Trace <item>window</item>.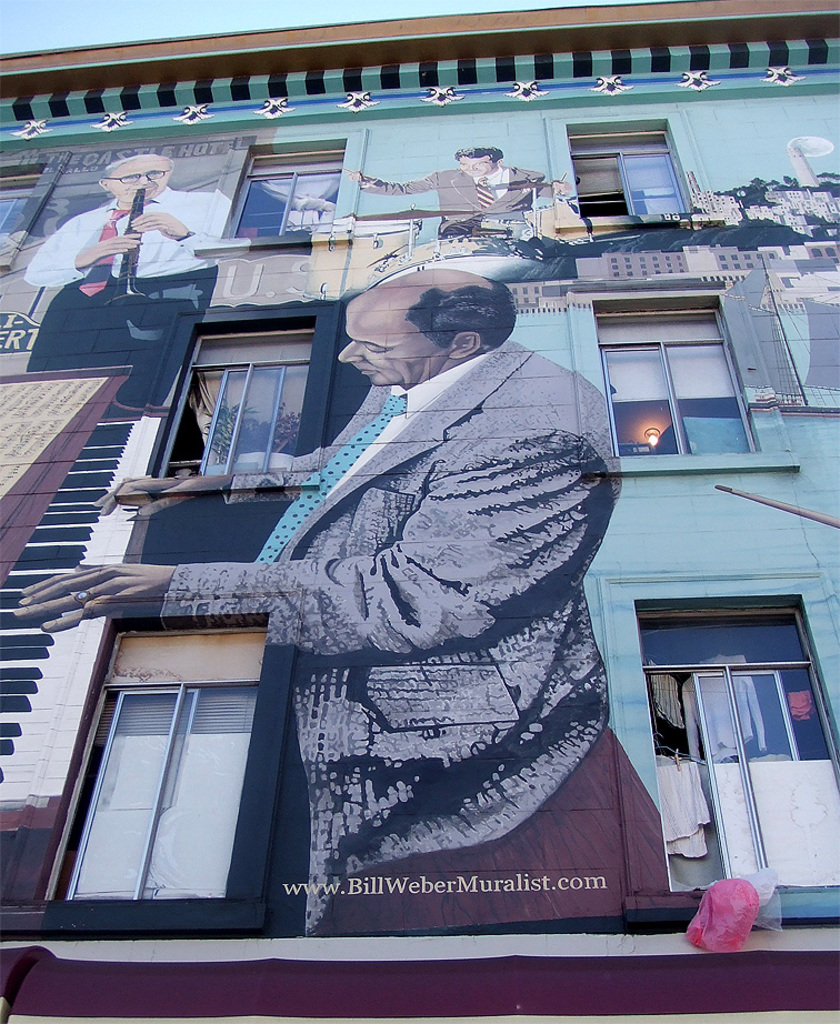
Traced to locate(634, 604, 799, 664).
